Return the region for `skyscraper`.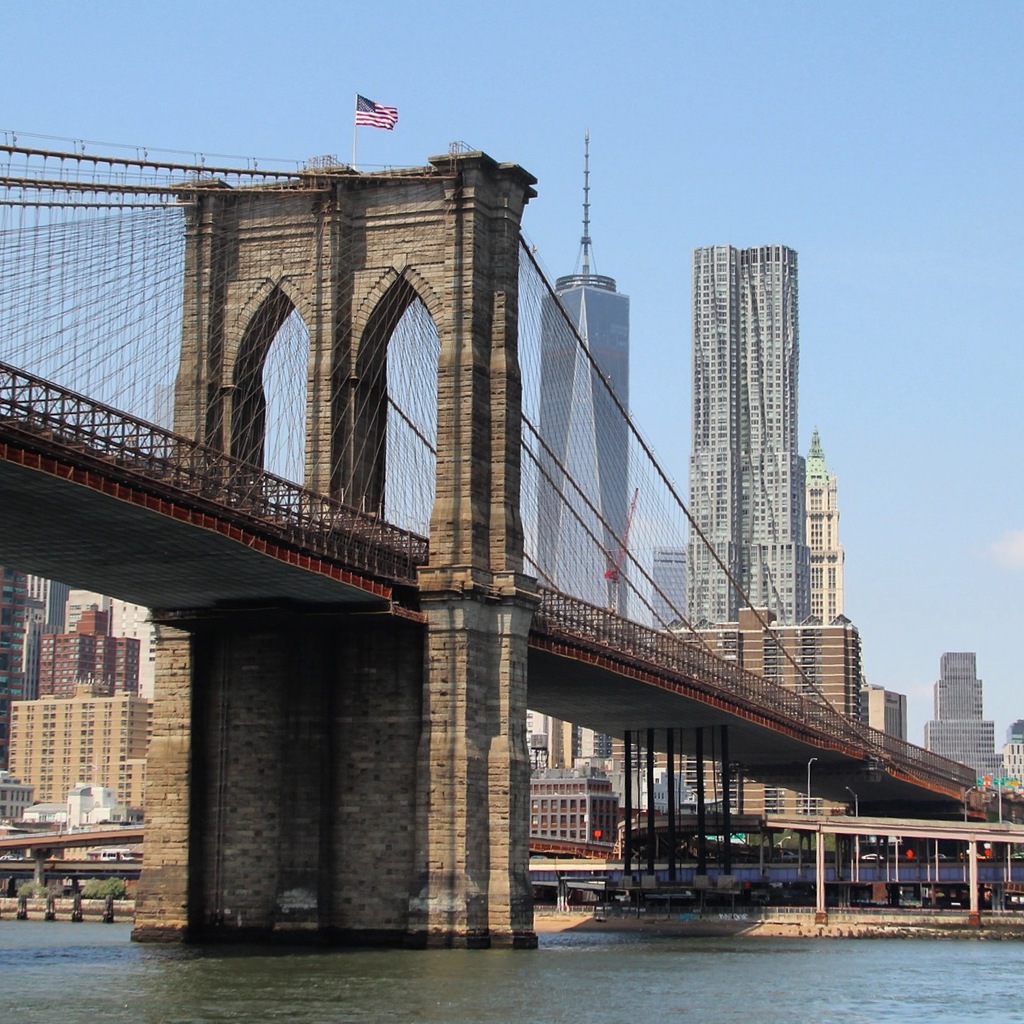
box=[535, 130, 630, 625].
